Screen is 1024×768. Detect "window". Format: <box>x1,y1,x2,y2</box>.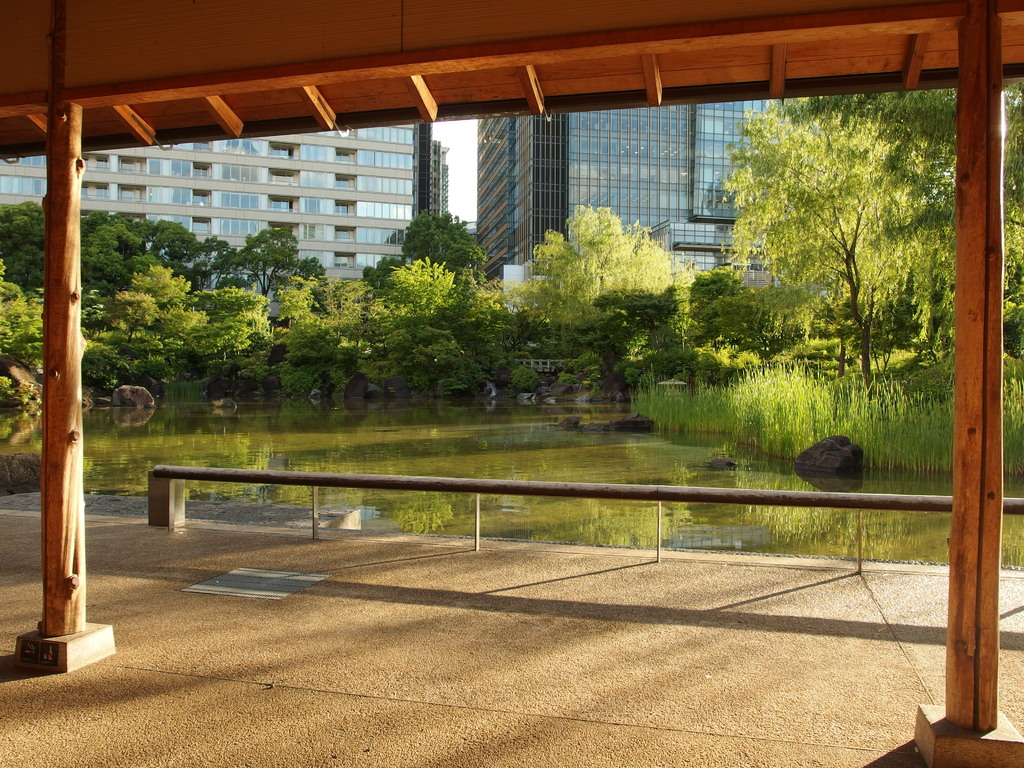
<box>269,219,303,240</box>.
